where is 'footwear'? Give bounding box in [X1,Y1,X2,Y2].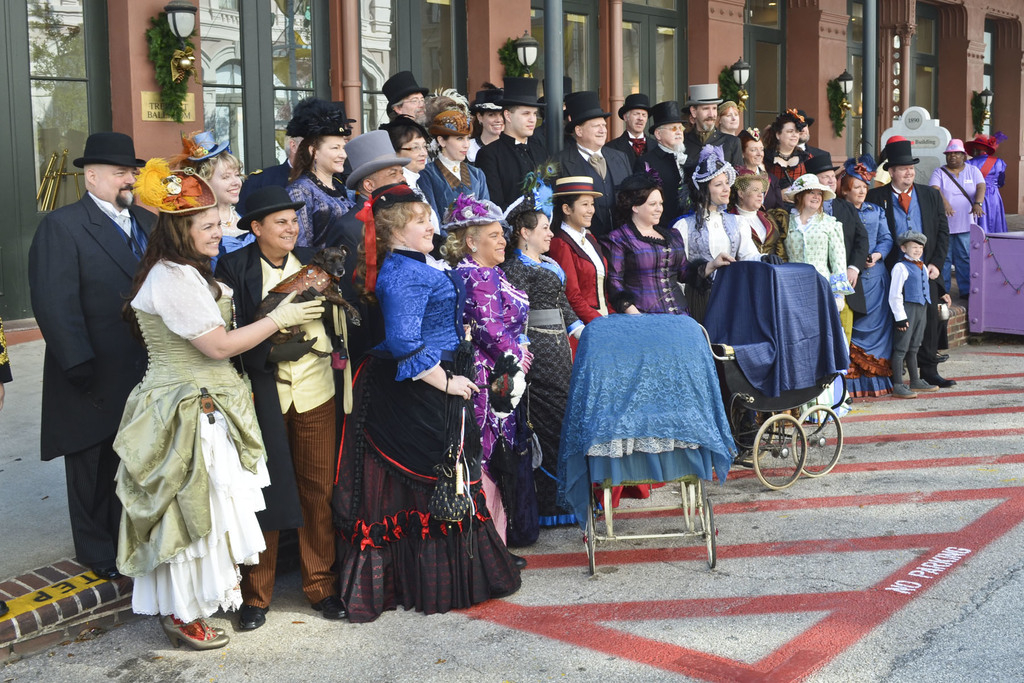
[937,352,948,363].
